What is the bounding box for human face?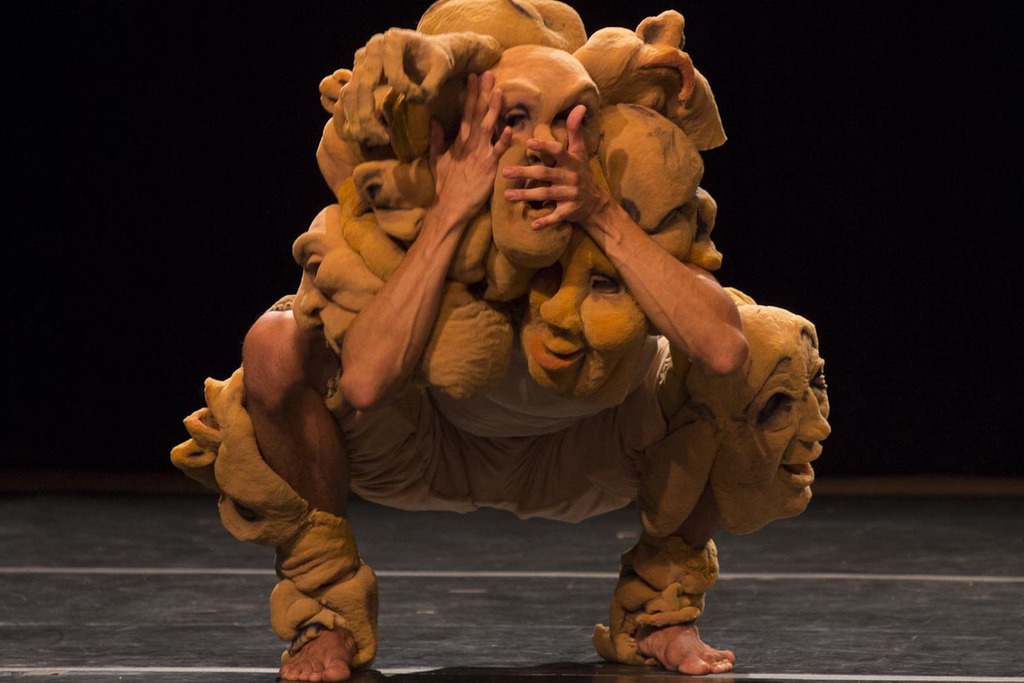
rect(488, 39, 604, 265).
